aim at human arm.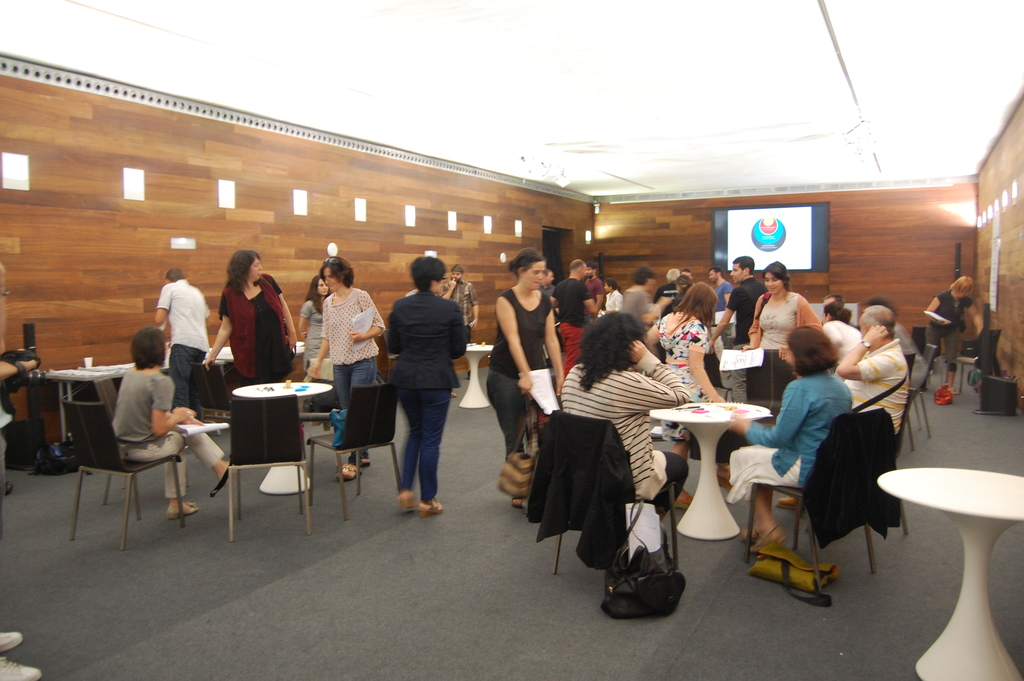
Aimed at crop(435, 277, 456, 299).
